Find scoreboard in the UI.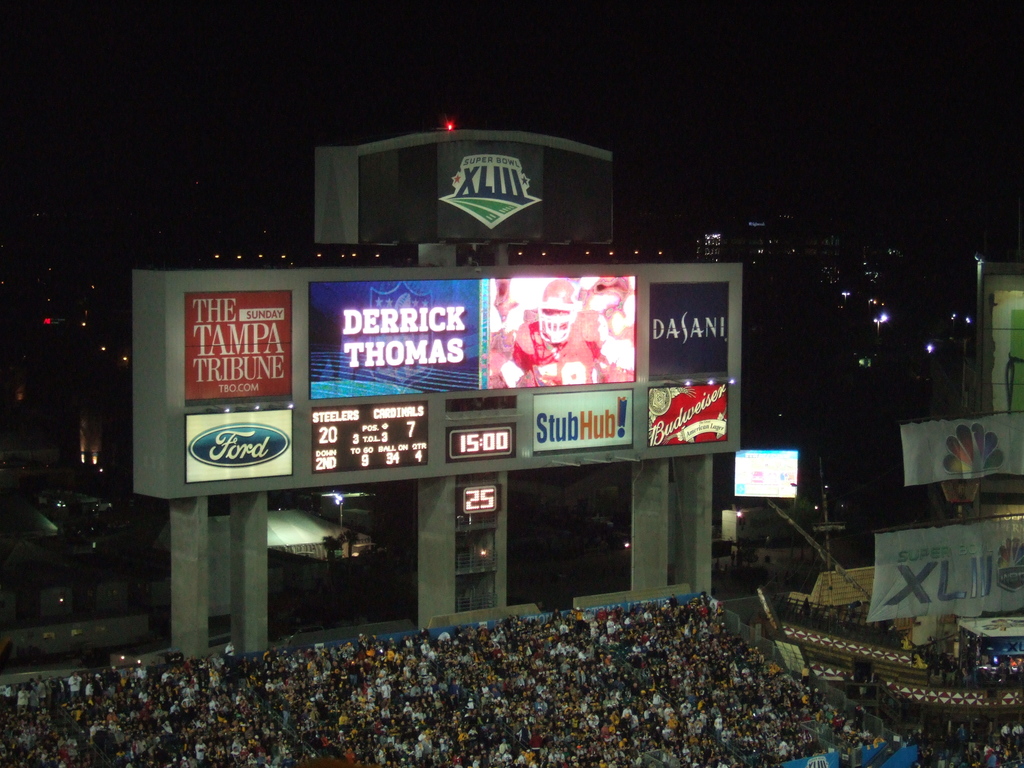
UI element at crop(308, 401, 431, 474).
